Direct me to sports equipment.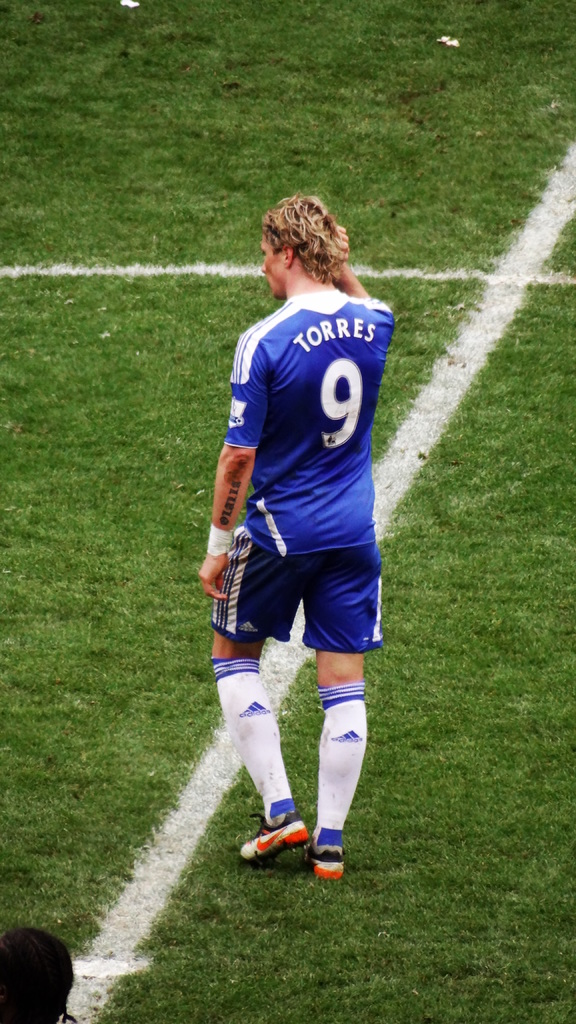
Direction: [x1=242, y1=810, x2=305, y2=865].
